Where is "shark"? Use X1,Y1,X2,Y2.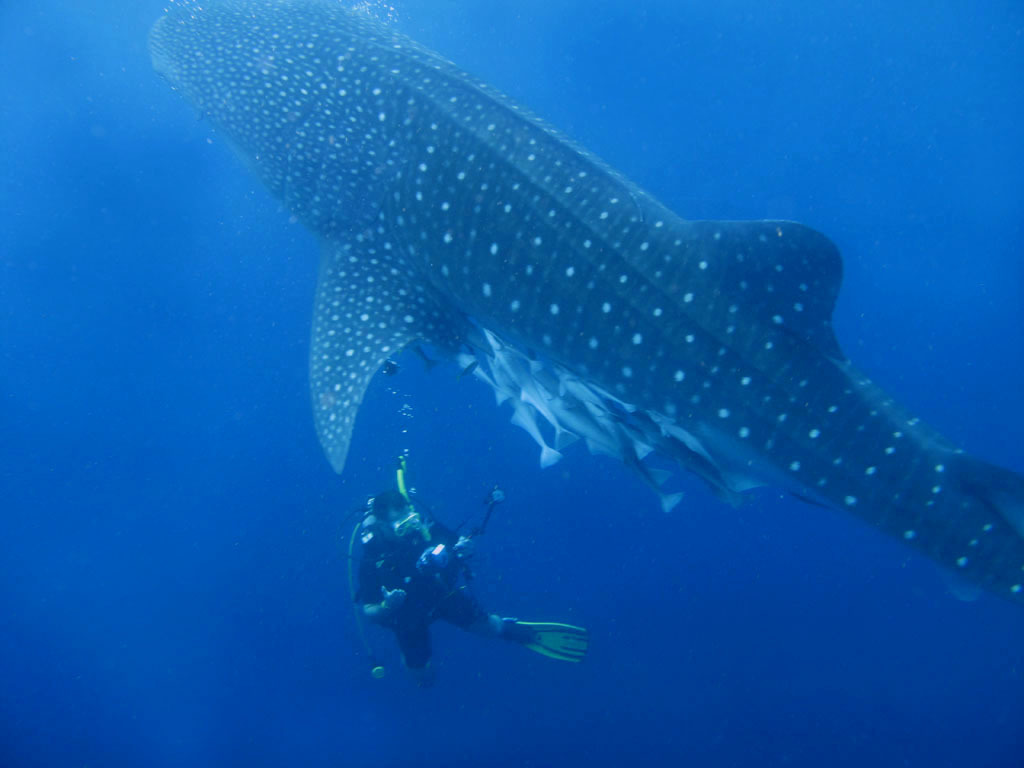
148,1,1023,601.
